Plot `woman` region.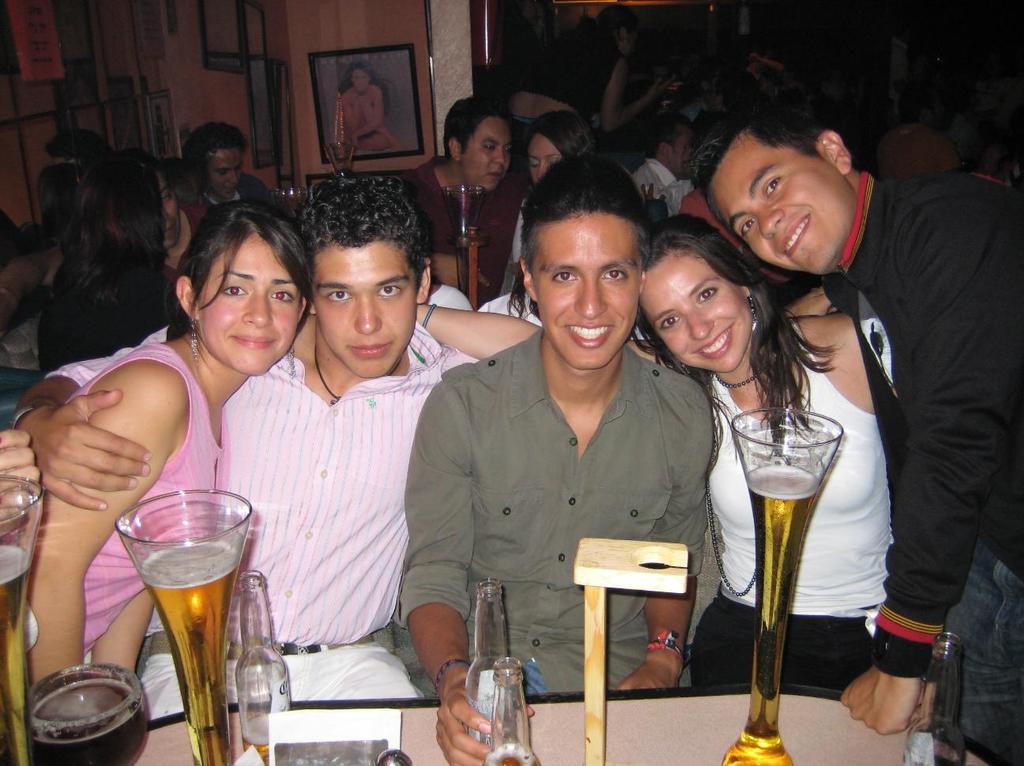
Plotted at bbox=(513, 107, 593, 264).
